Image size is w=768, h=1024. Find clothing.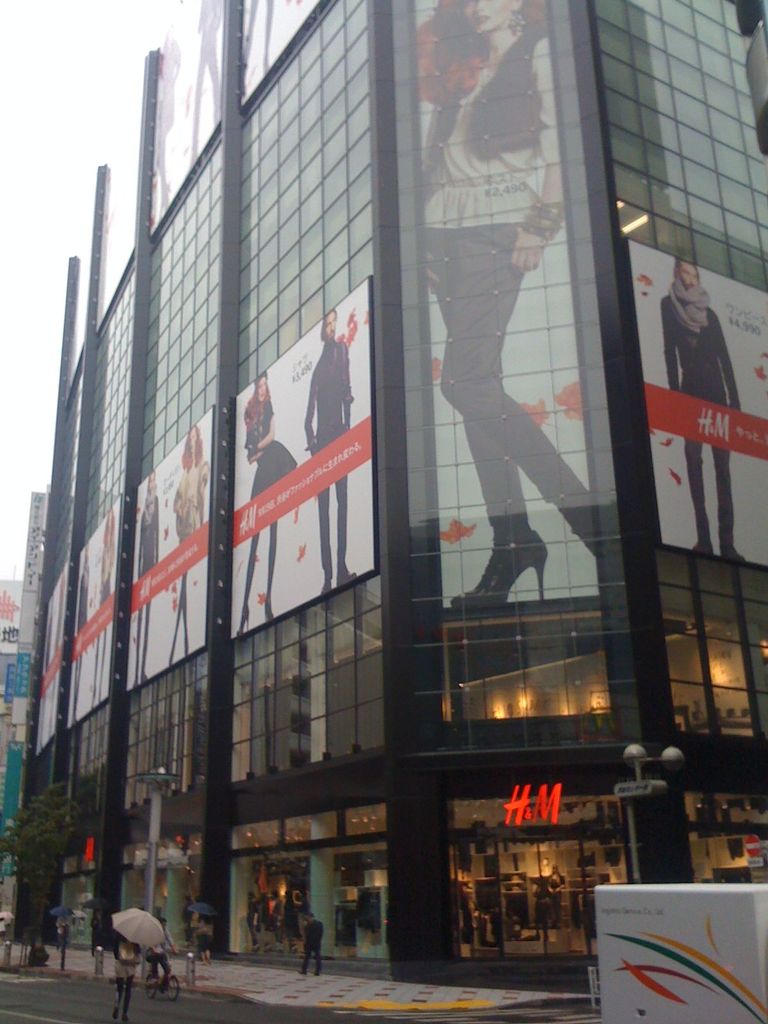
region(303, 335, 359, 574).
